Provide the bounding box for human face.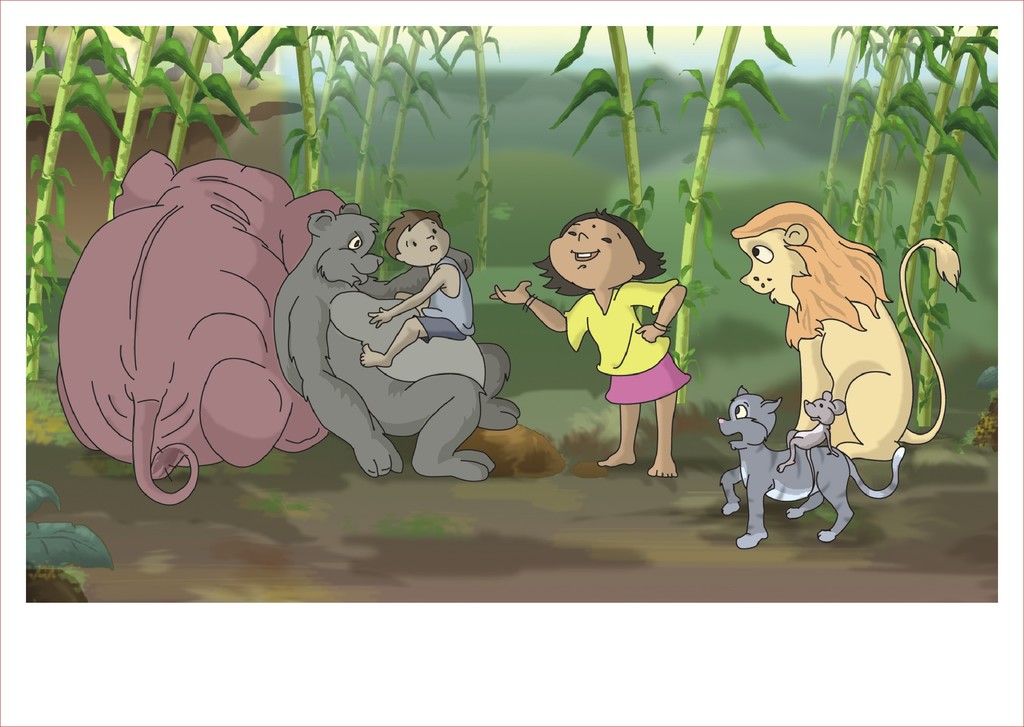
402, 223, 449, 261.
